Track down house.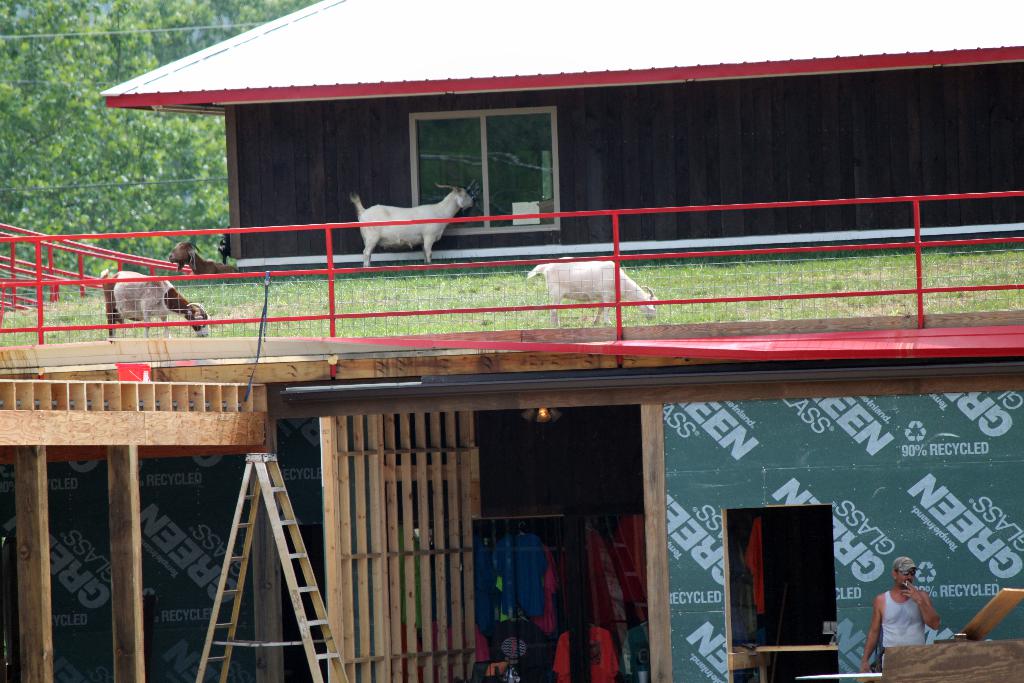
Tracked to 0:0:1023:682.
